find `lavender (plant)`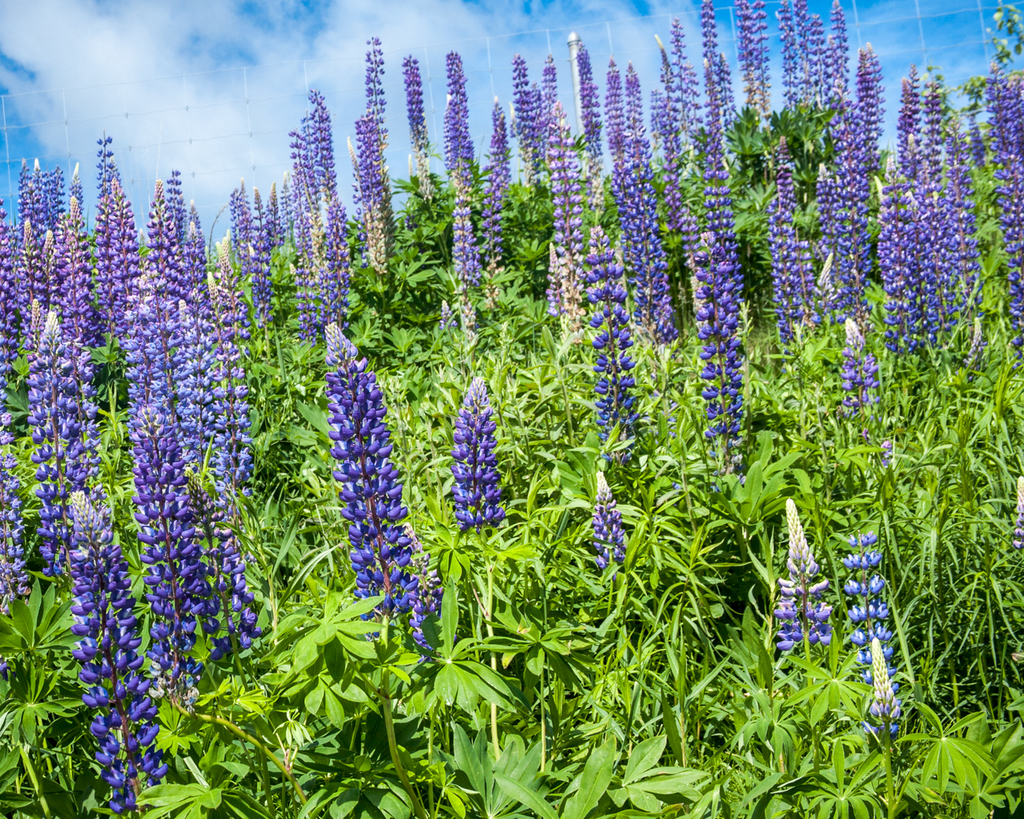
left=761, top=158, right=803, bottom=303
